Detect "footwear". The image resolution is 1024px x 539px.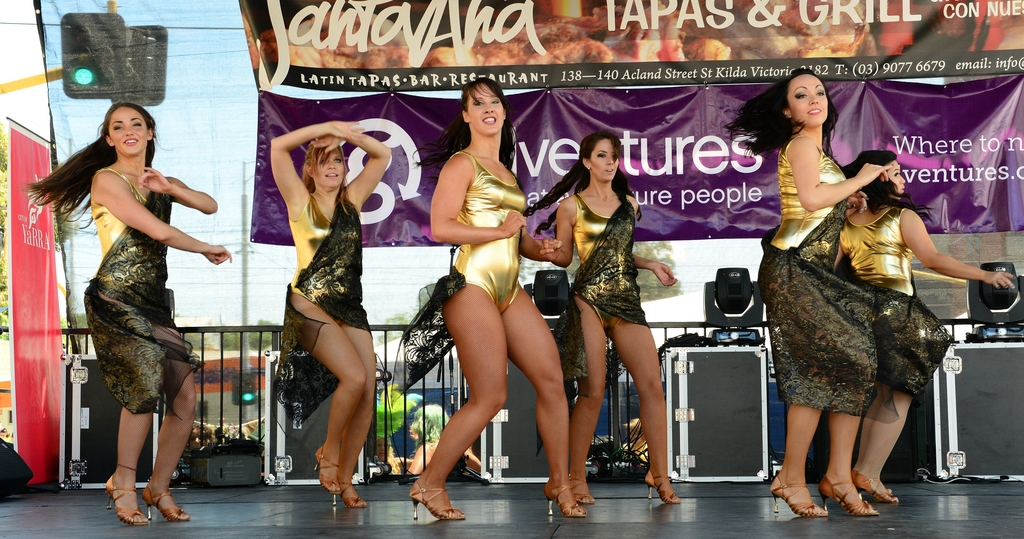
l=339, t=480, r=369, b=510.
